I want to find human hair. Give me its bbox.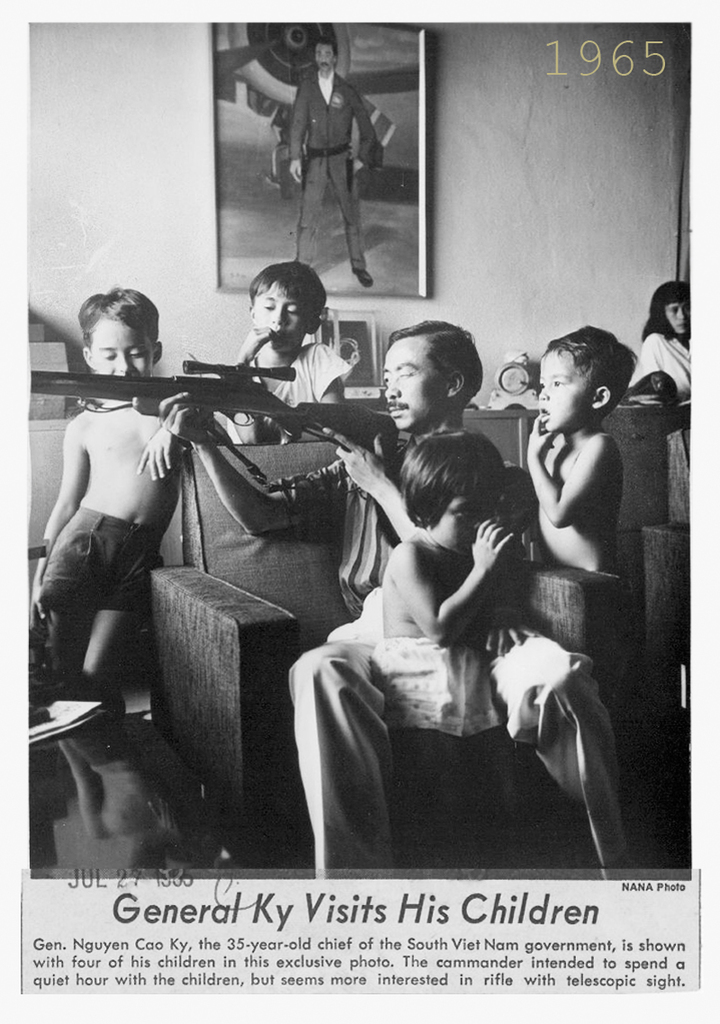
79,283,160,353.
